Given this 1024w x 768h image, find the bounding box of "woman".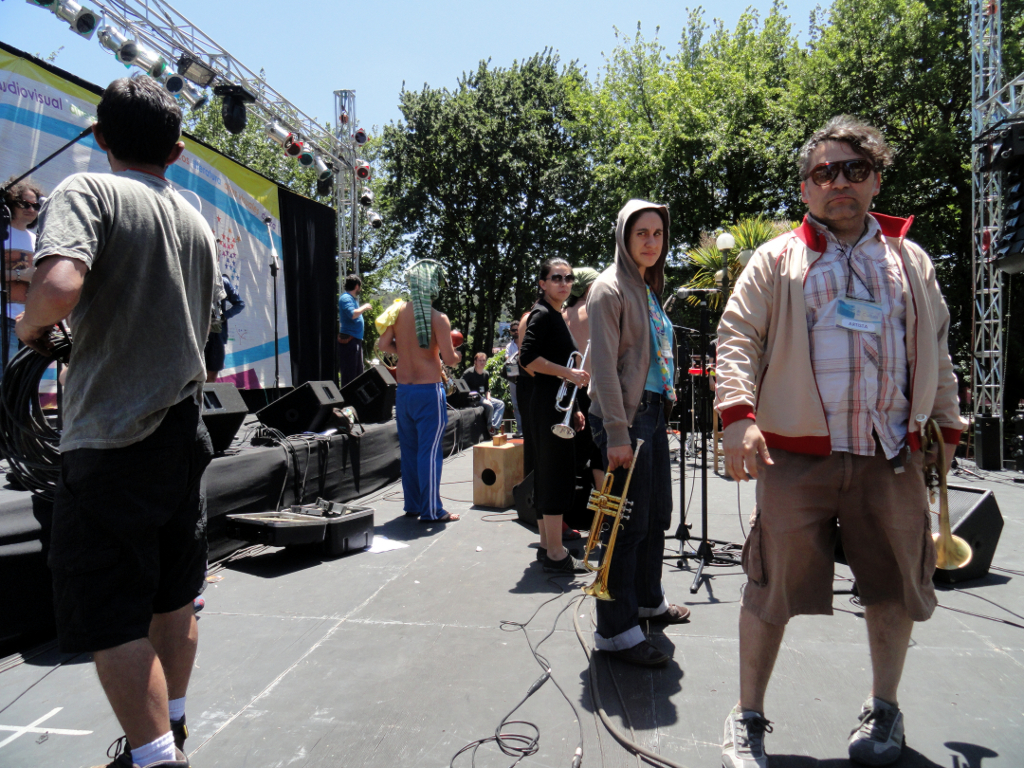
(x1=507, y1=258, x2=594, y2=576).
